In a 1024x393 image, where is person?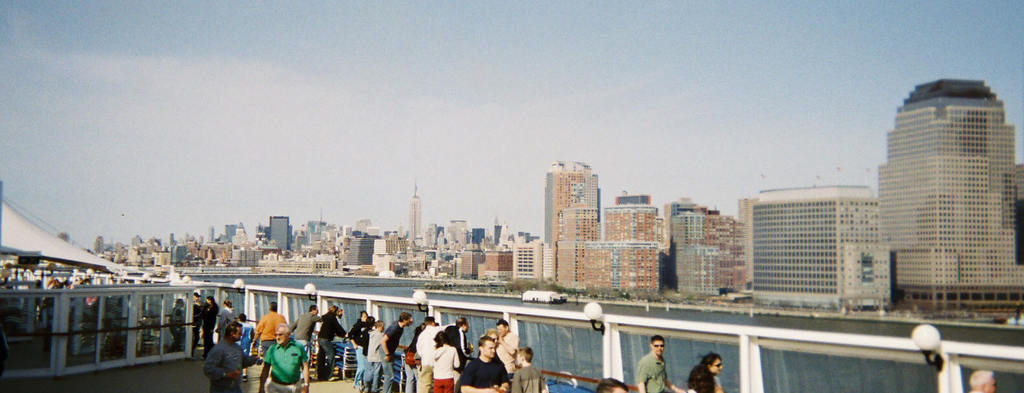
region(490, 320, 514, 354).
